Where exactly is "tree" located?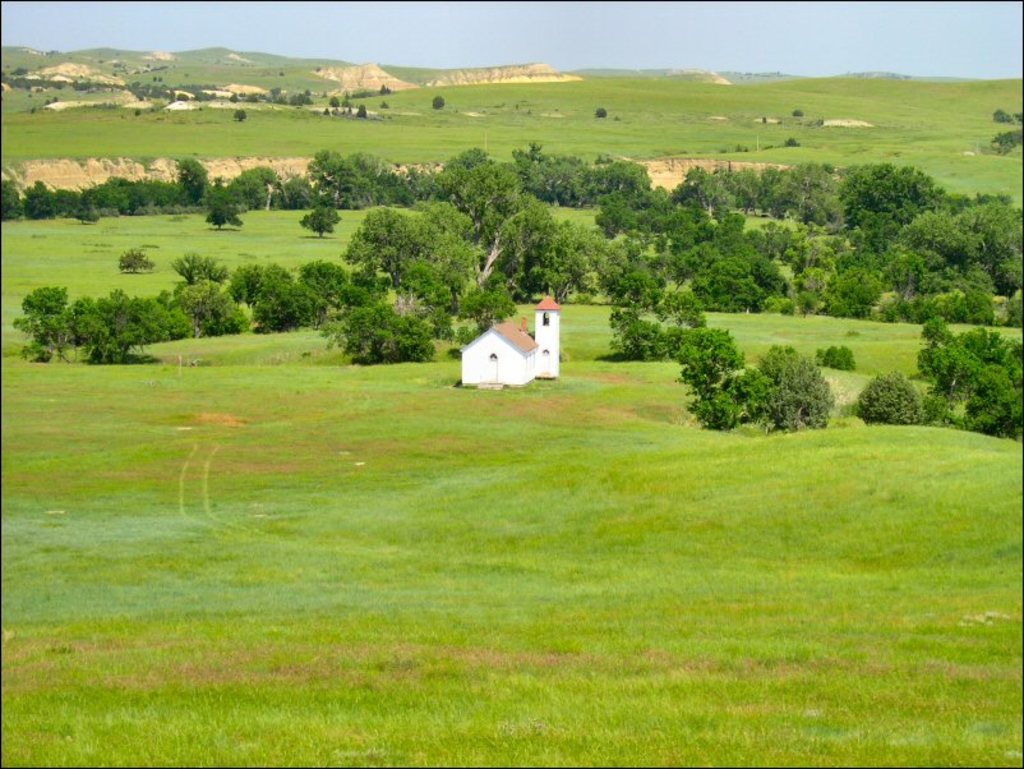
Its bounding box is (660,319,746,365).
